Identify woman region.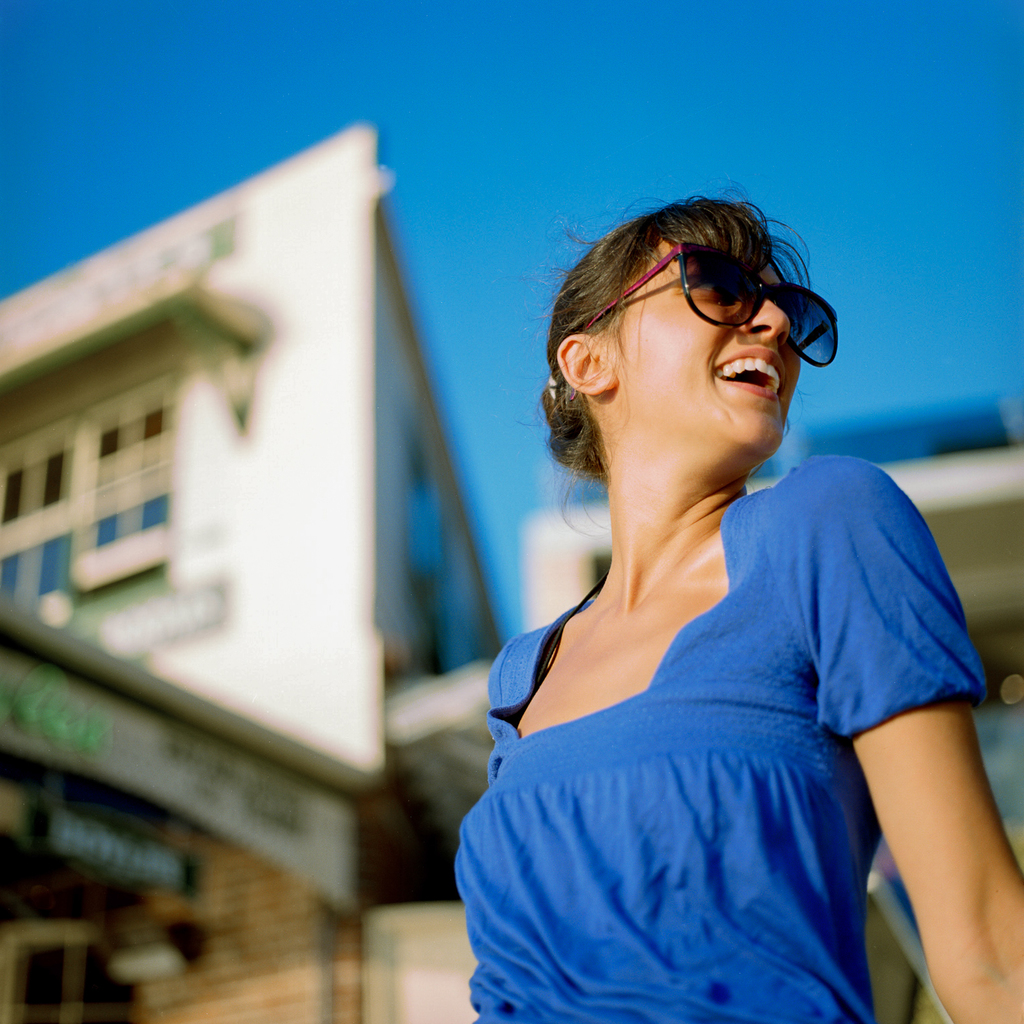
Region: [x1=407, y1=108, x2=976, y2=1015].
